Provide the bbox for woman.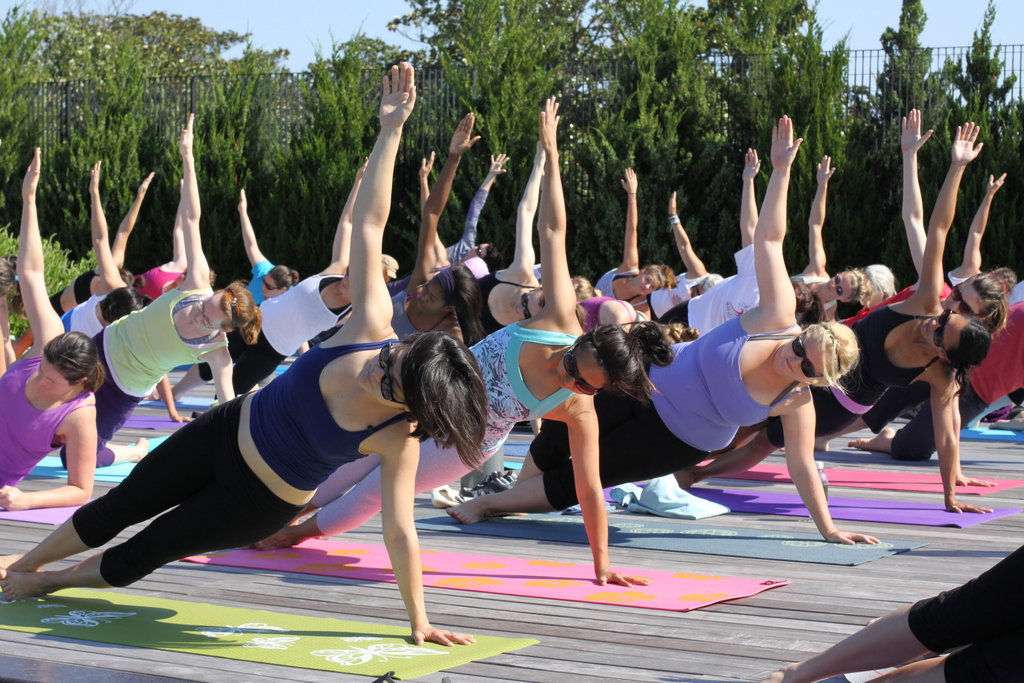
{"left": 214, "top": 181, "right": 298, "bottom": 393}.
